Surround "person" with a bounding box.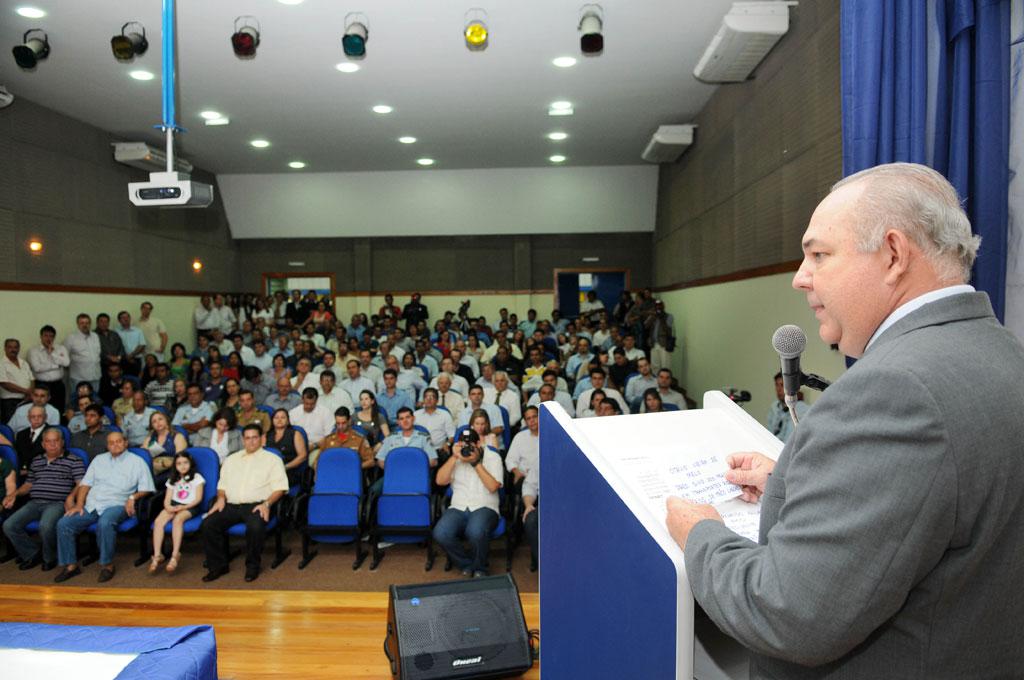
663:160:1023:679.
